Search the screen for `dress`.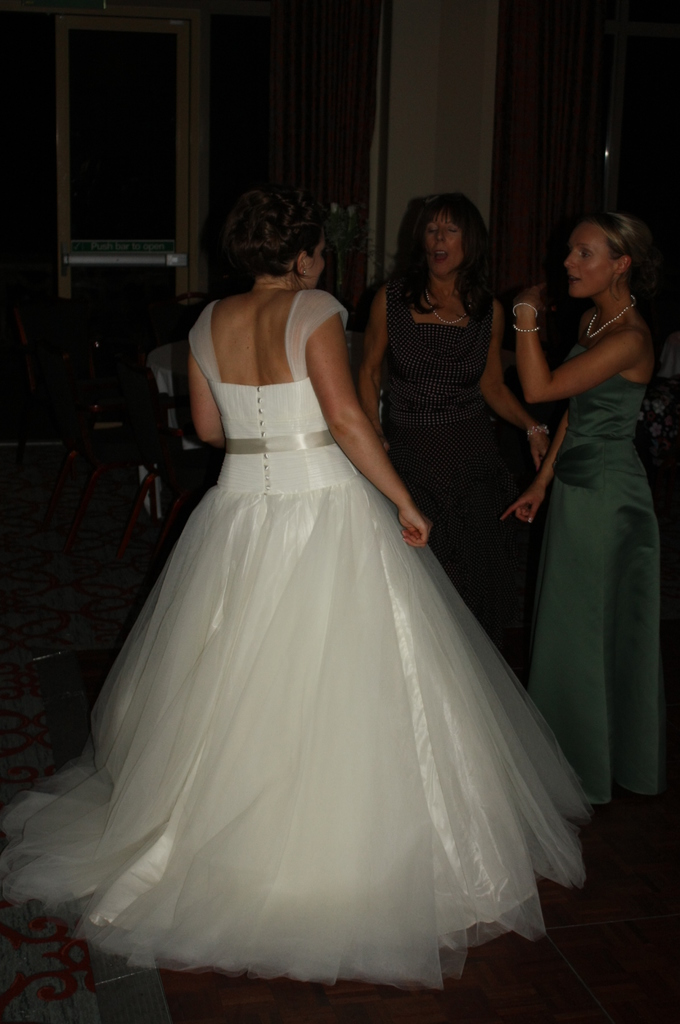
Found at (528, 340, 665, 813).
